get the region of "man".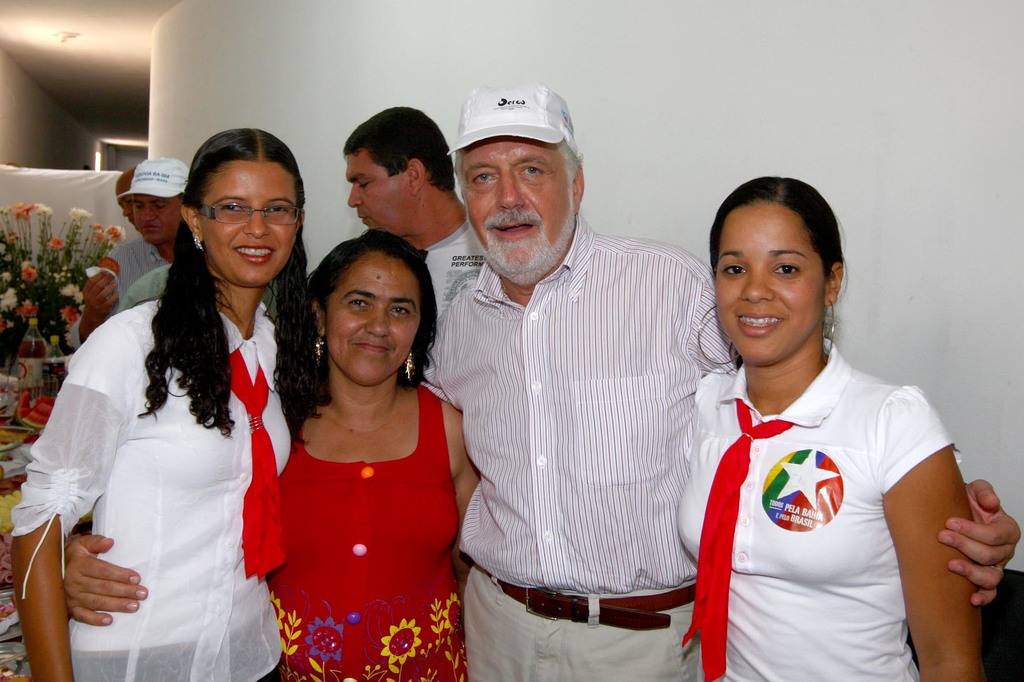
333, 108, 495, 338.
